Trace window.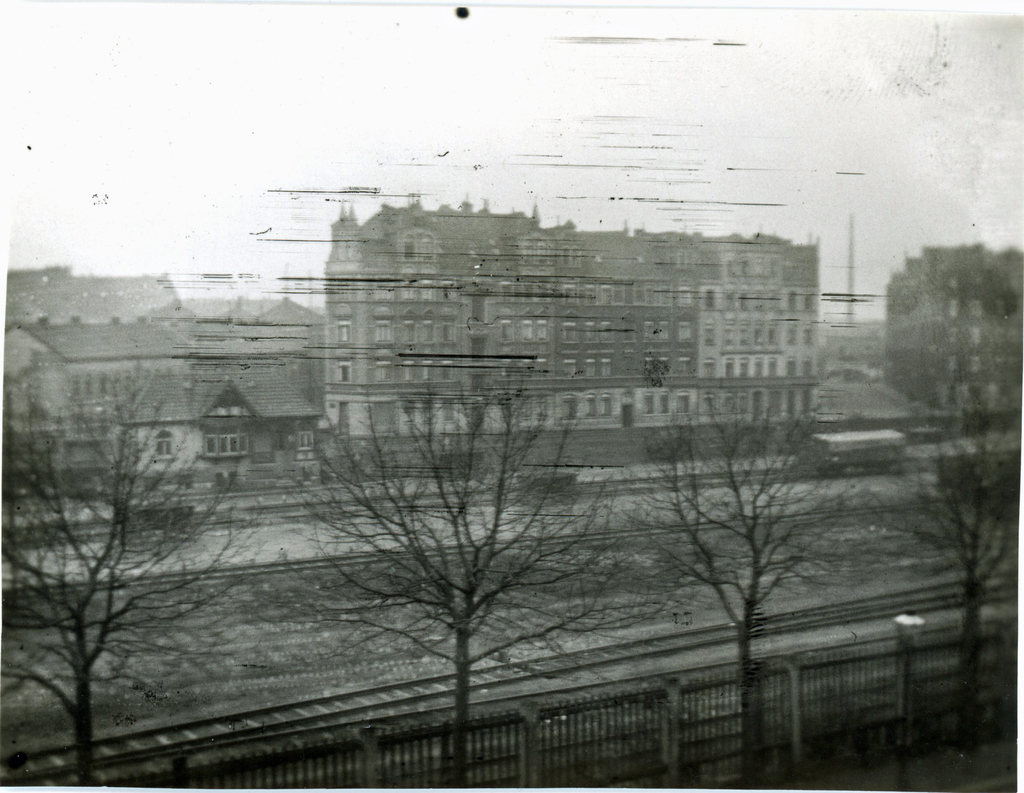
Traced to [left=445, top=364, right=451, bottom=382].
